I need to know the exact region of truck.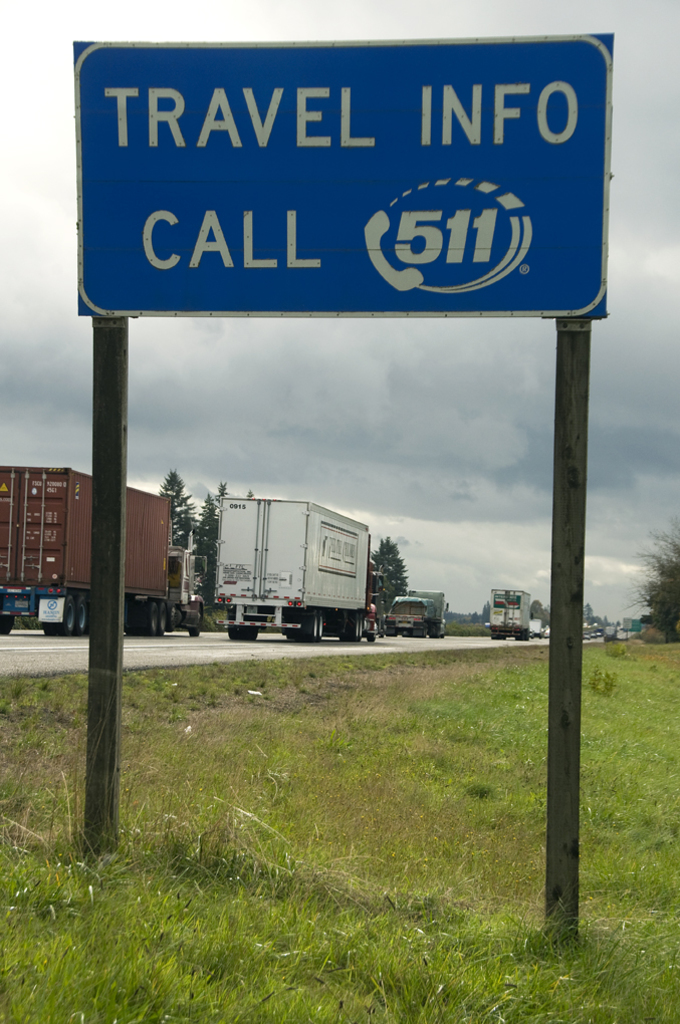
Region: bbox=[473, 581, 538, 650].
